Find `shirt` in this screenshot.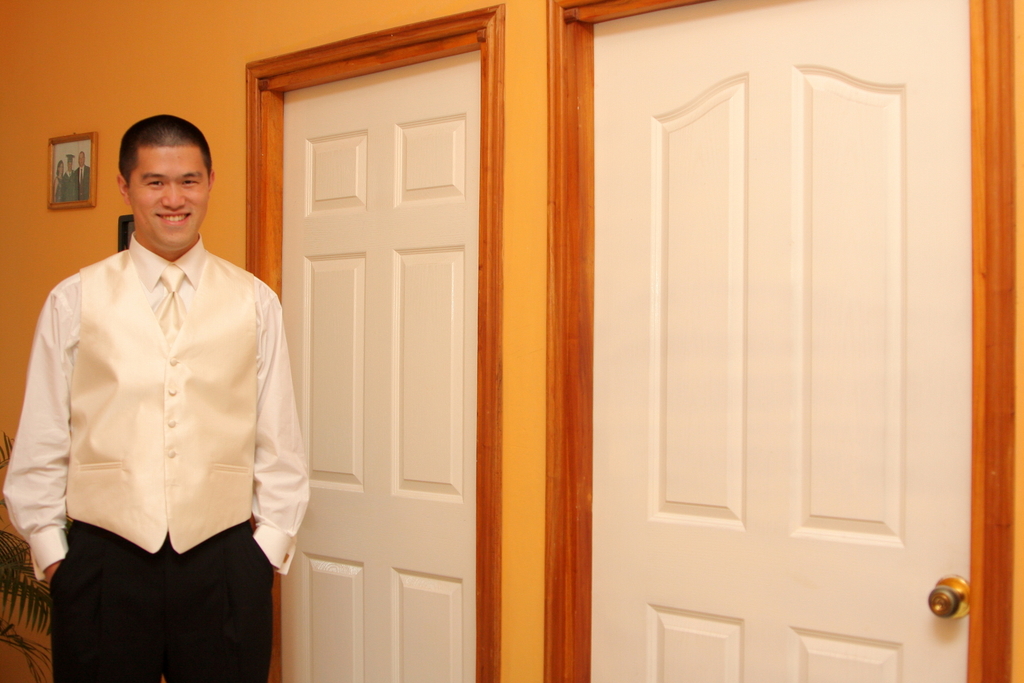
The bounding box for `shirt` is (x1=0, y1=232, x2=309, y2=583).
